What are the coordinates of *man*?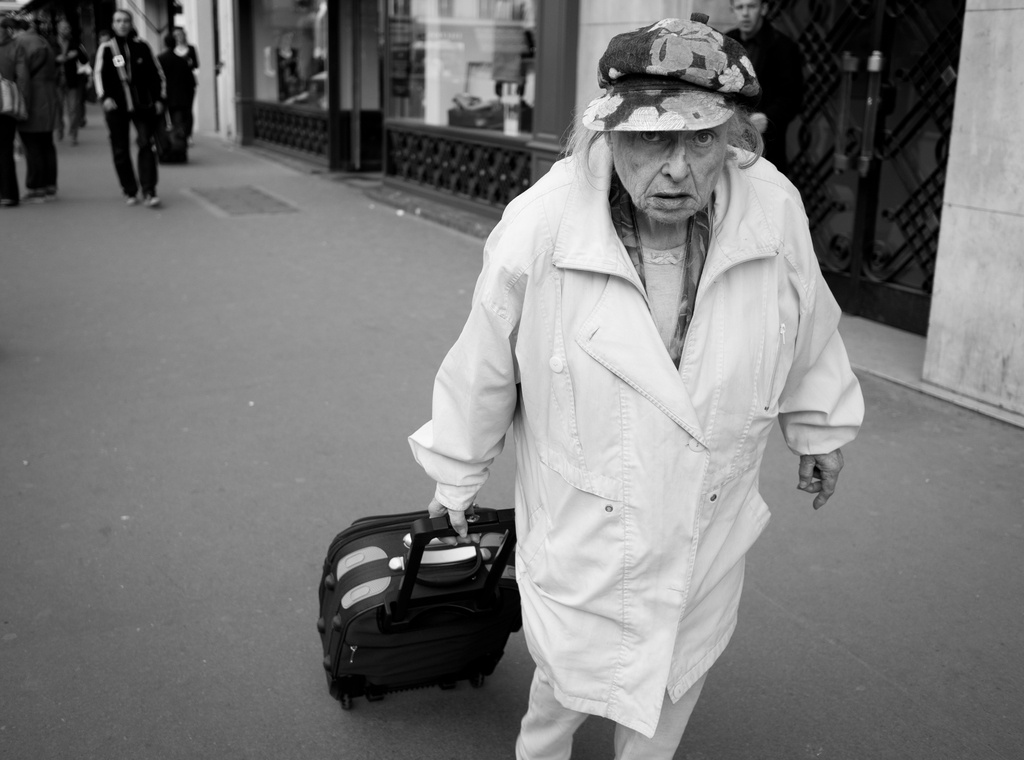
rect(40, 17, 86, 153).
